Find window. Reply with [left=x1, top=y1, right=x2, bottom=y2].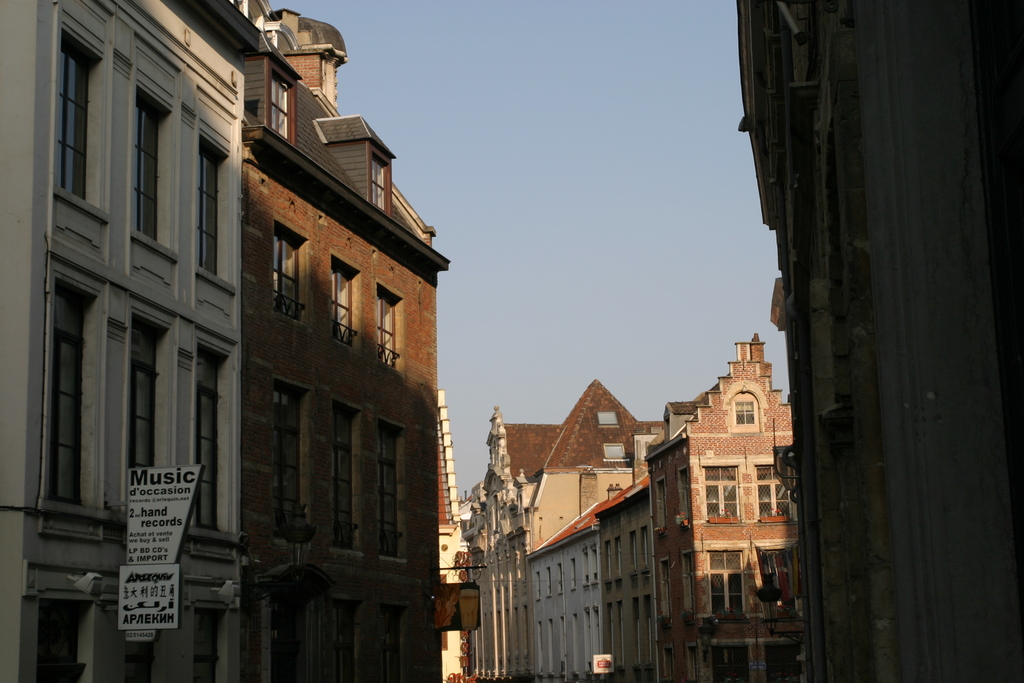
[left=640, top=591, right=653, bottom=666].
